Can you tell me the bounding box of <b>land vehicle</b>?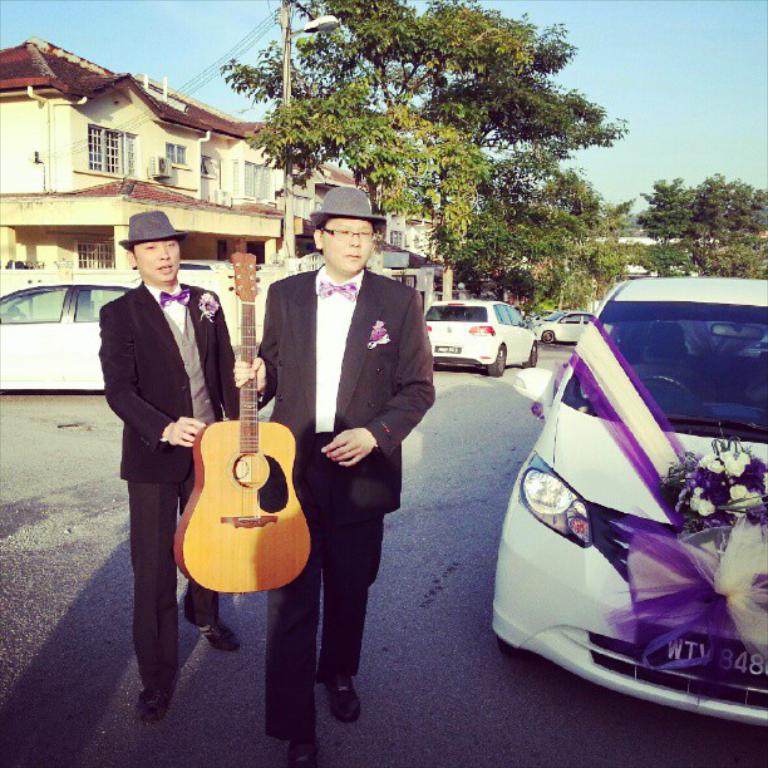
l=512, t=285, r=758, b=734.
